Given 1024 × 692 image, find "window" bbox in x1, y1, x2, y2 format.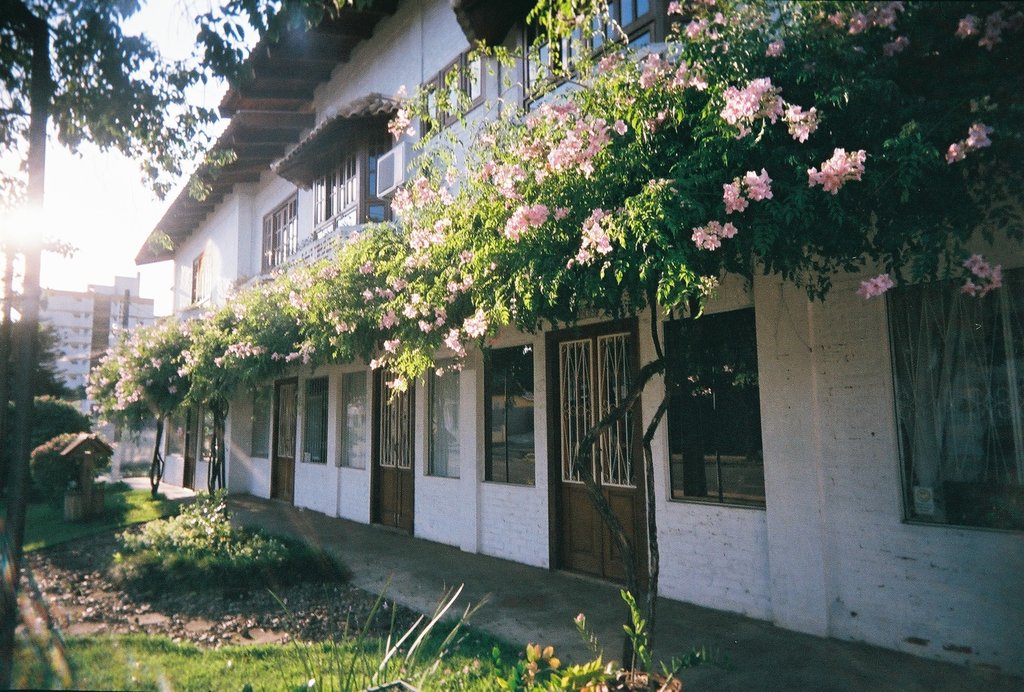
335, 370, 367, 471.
